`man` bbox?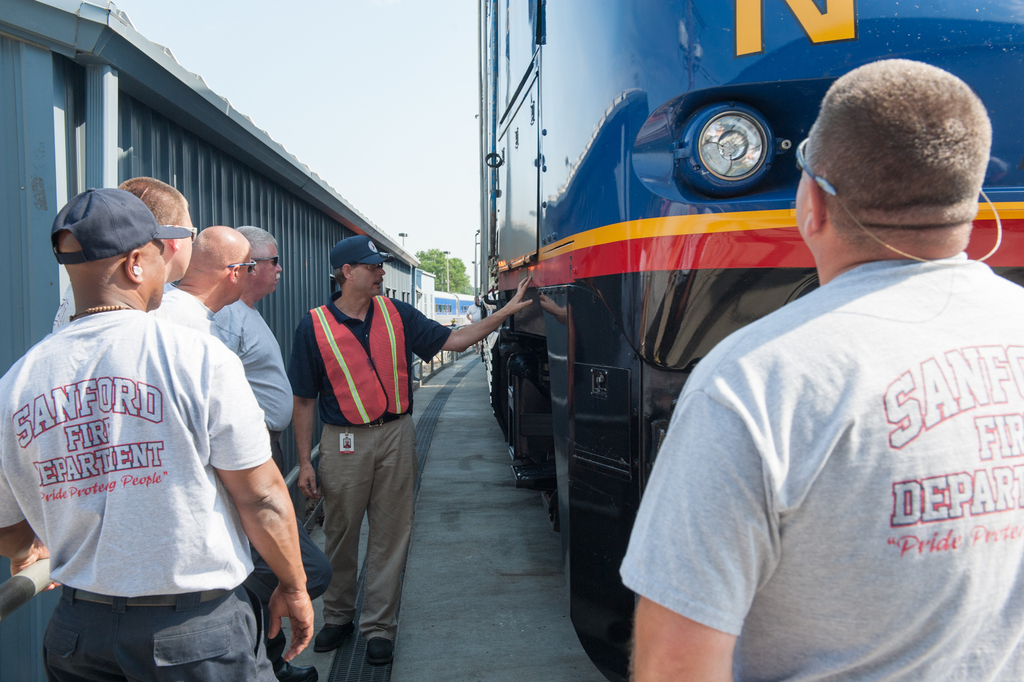
(215,224,333,681)
